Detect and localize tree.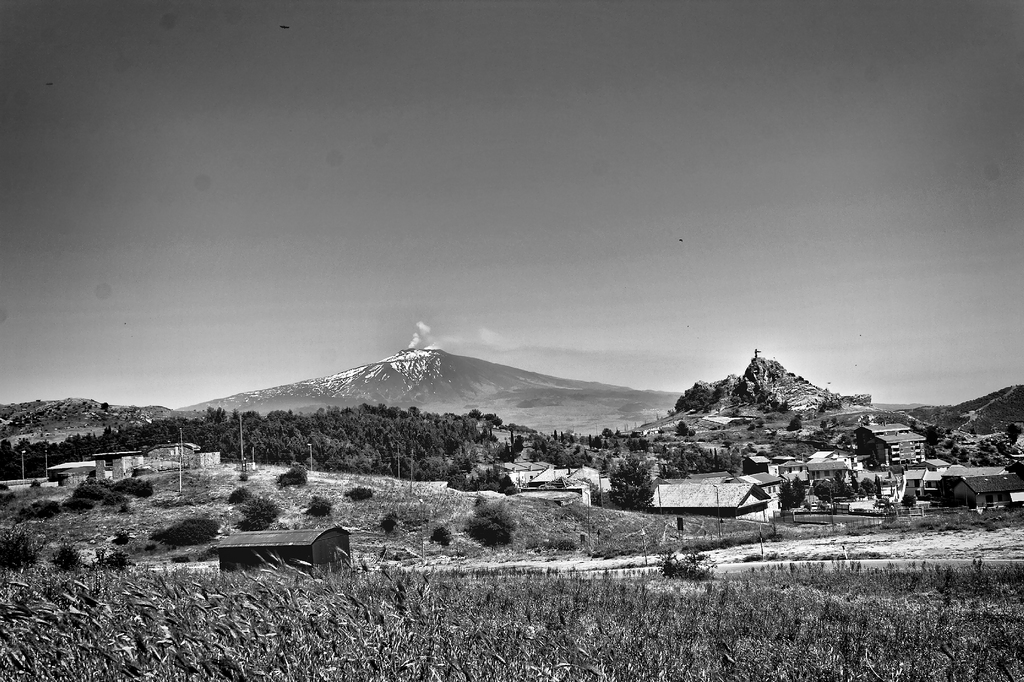
Localized at [531,427,588,468].
